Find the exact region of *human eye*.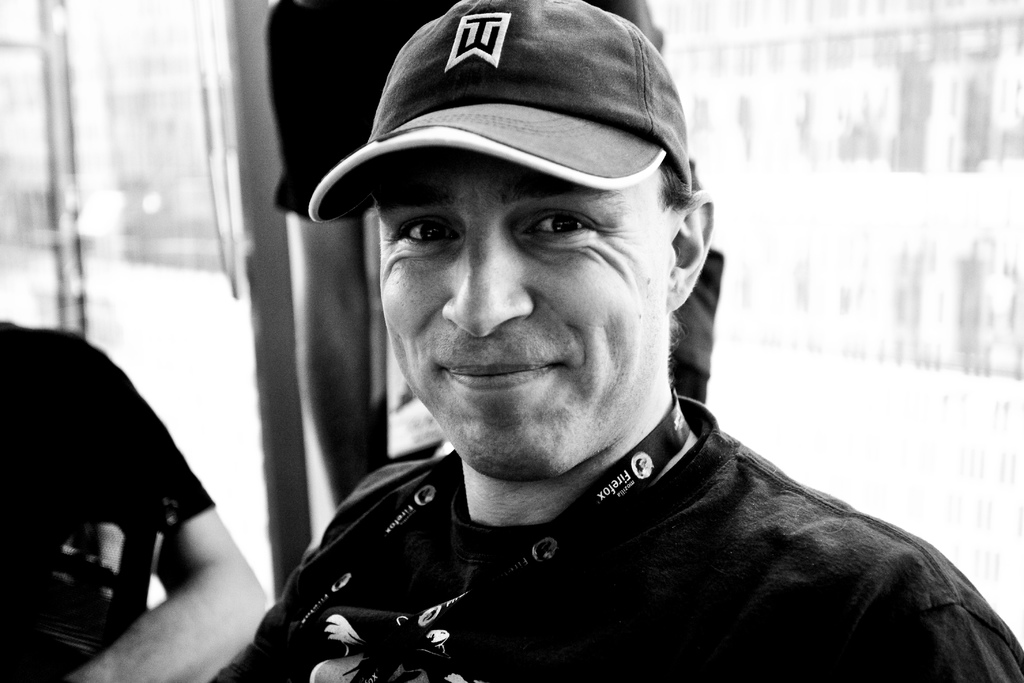
Exact region: (379, 204, 461, 257).
